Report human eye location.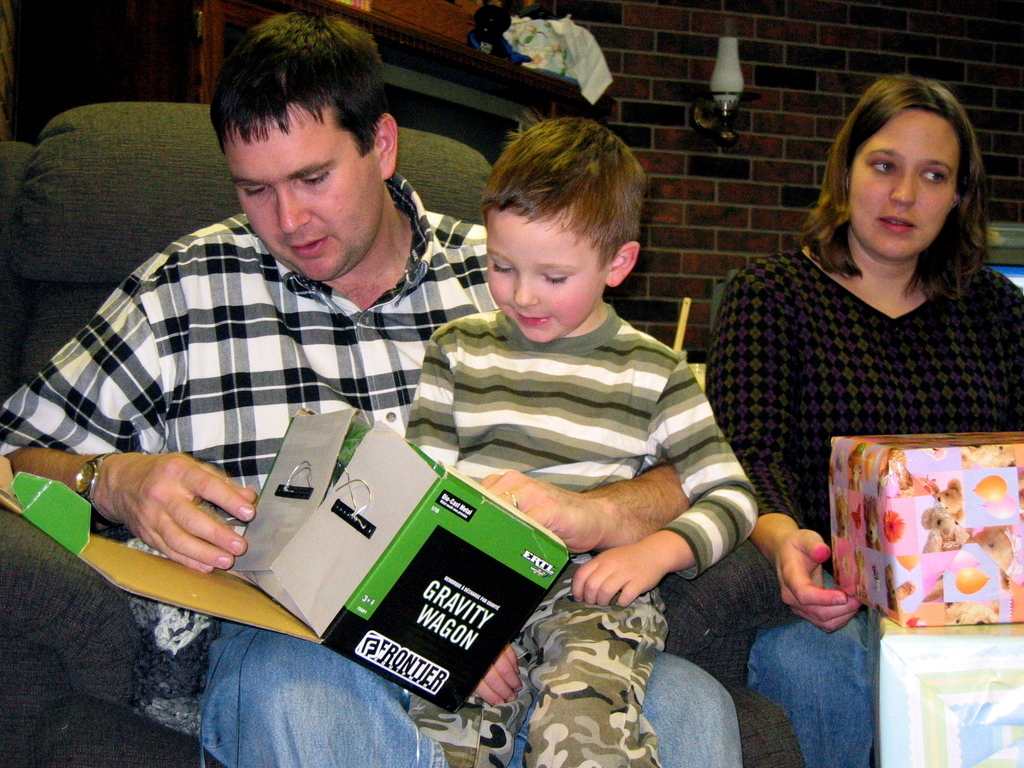
Report: [300, 168, 334, 188].
